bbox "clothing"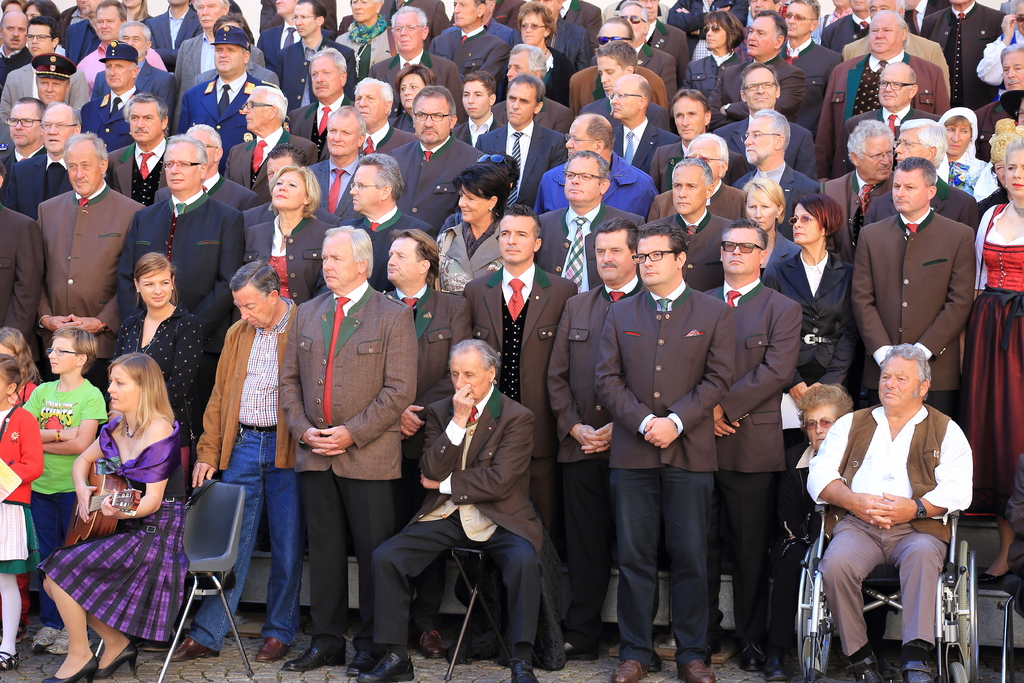
bbox=(831, 103, 938, 192)
